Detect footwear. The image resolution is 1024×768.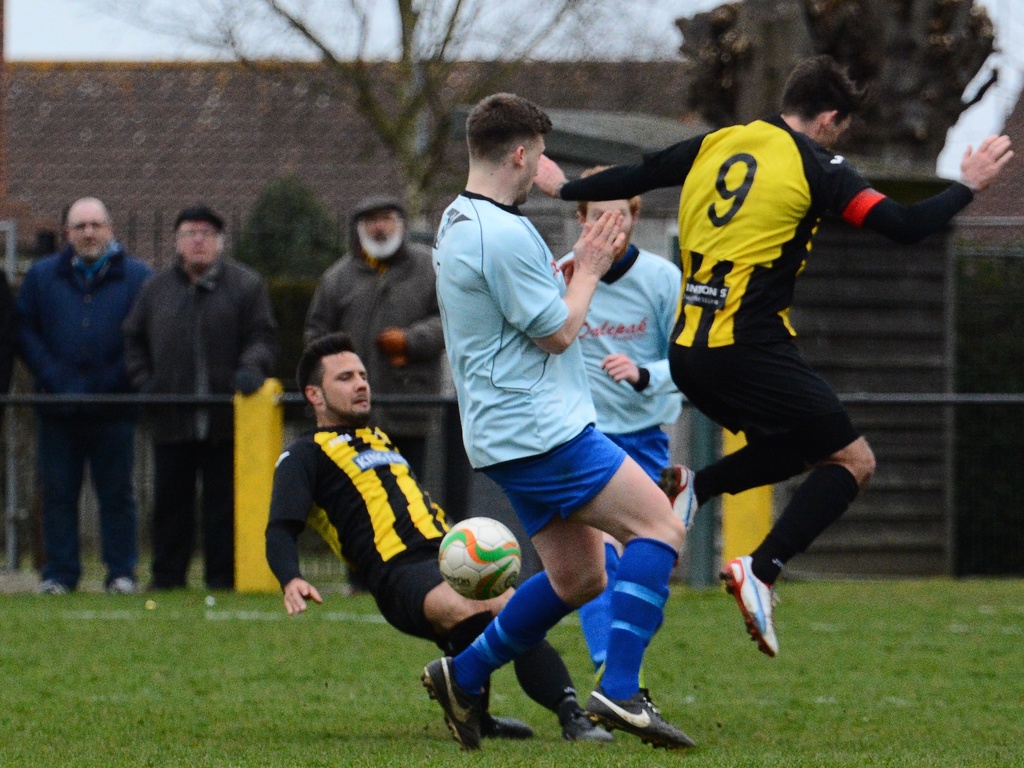
bbox=(584, 687, 693, 754).
